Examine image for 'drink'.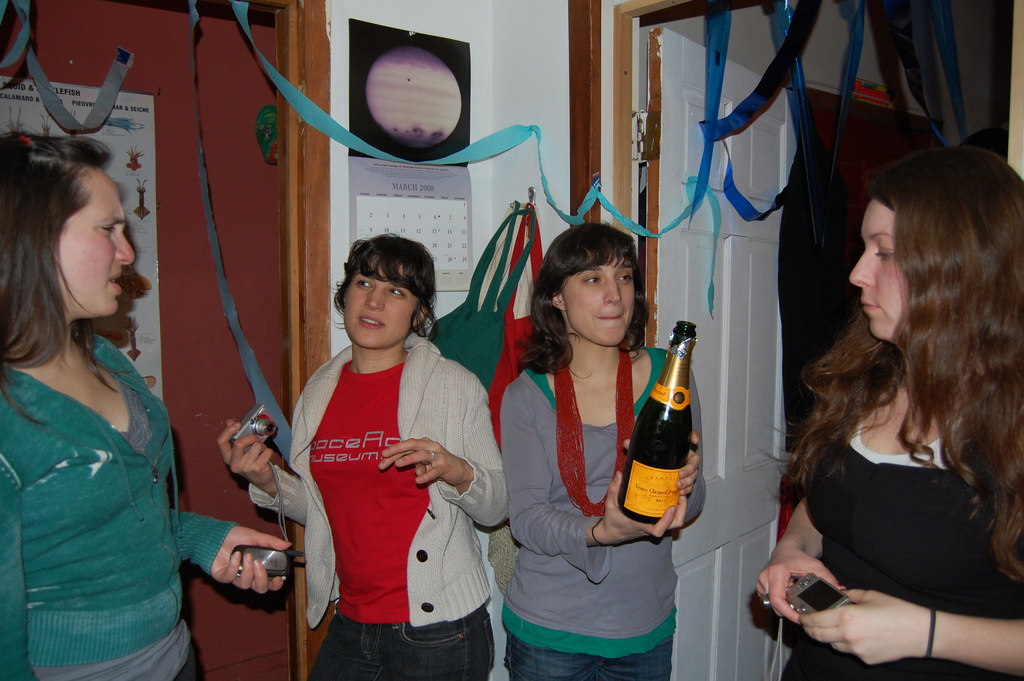
Examination result: (641, 363, 707, 550).
